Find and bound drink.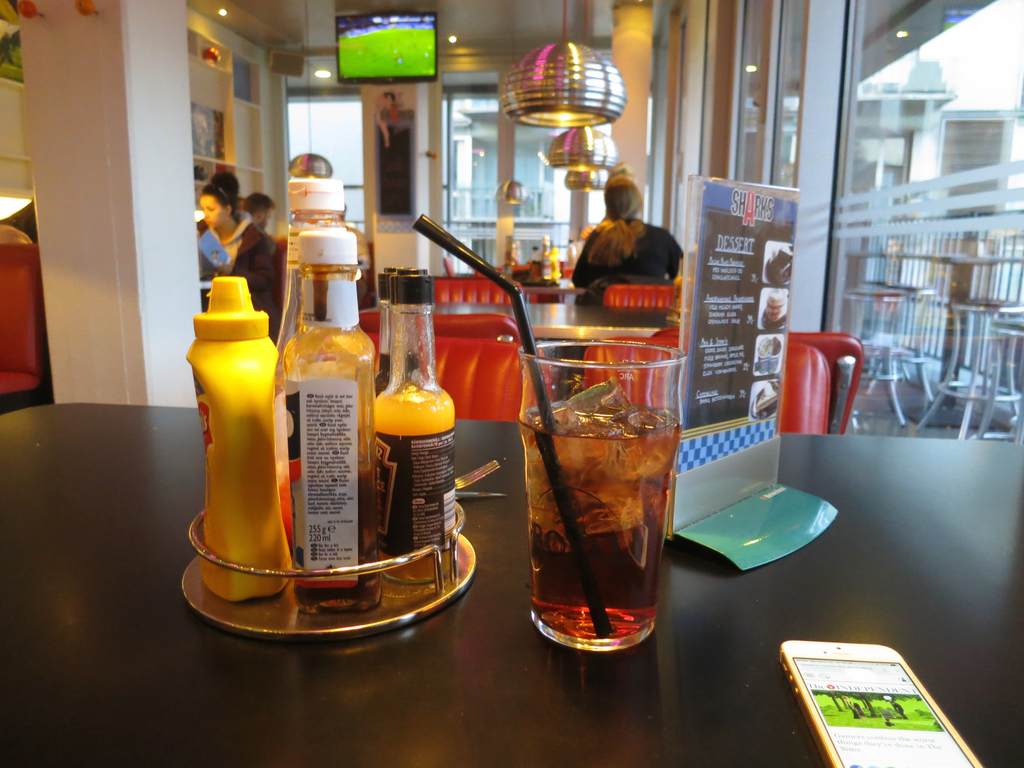
Bound: {"left": 516, "top": 369, "right": 682, "bottom": 637}.
